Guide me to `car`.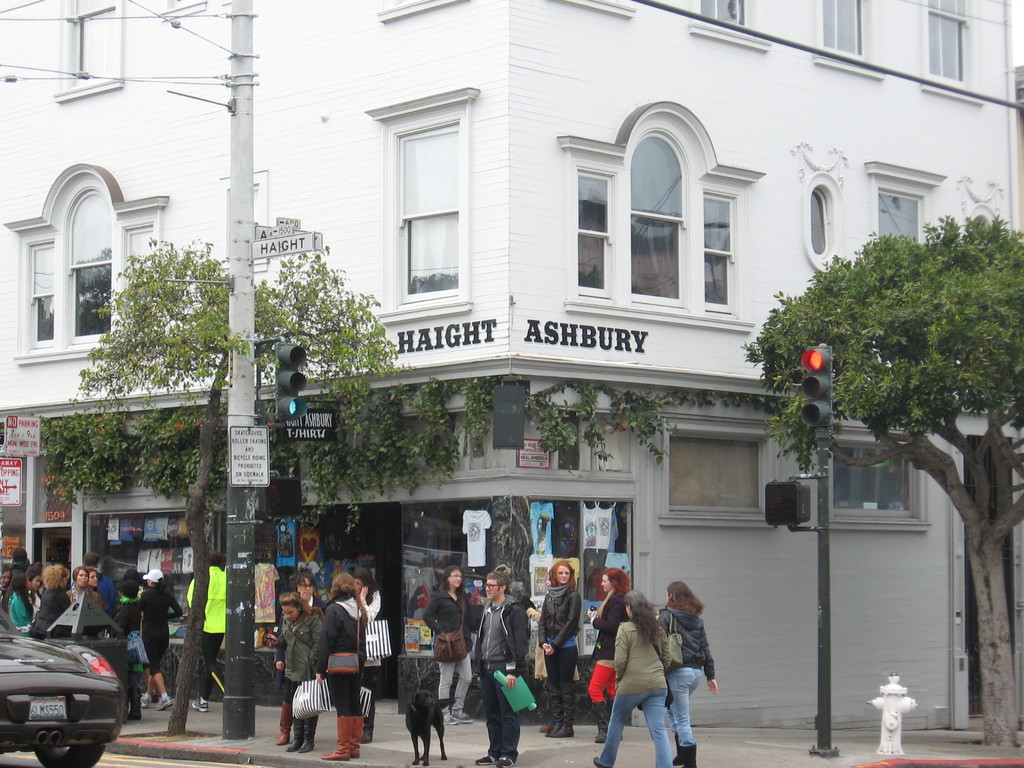
Guidance: l=0, t=632, r=120, b=767.
